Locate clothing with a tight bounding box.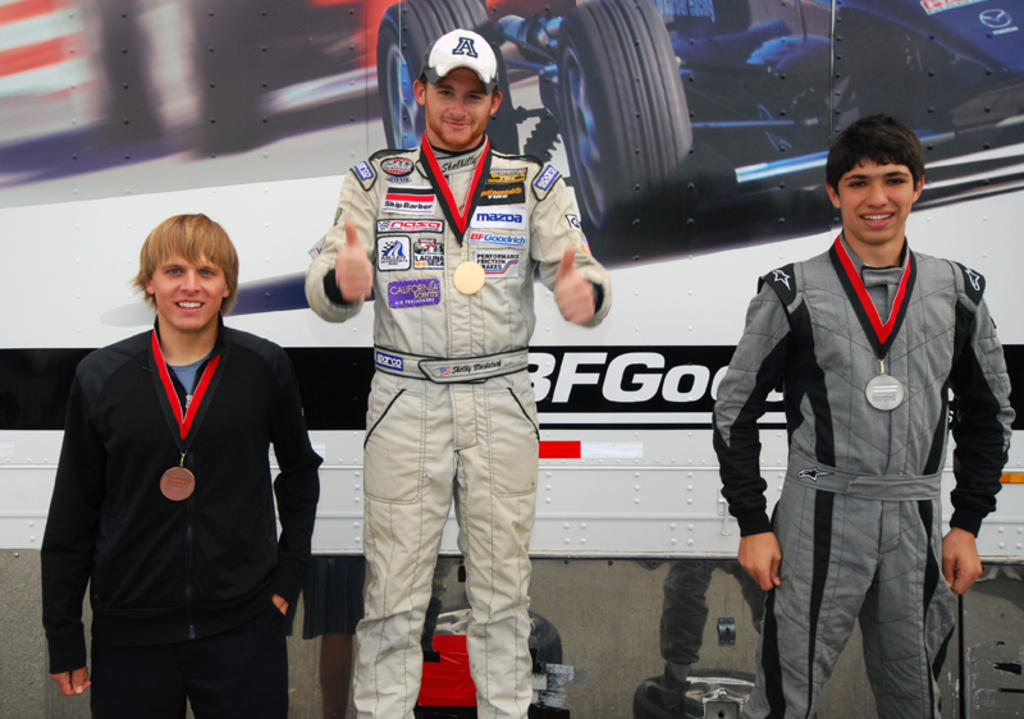
351/379/536/718.
